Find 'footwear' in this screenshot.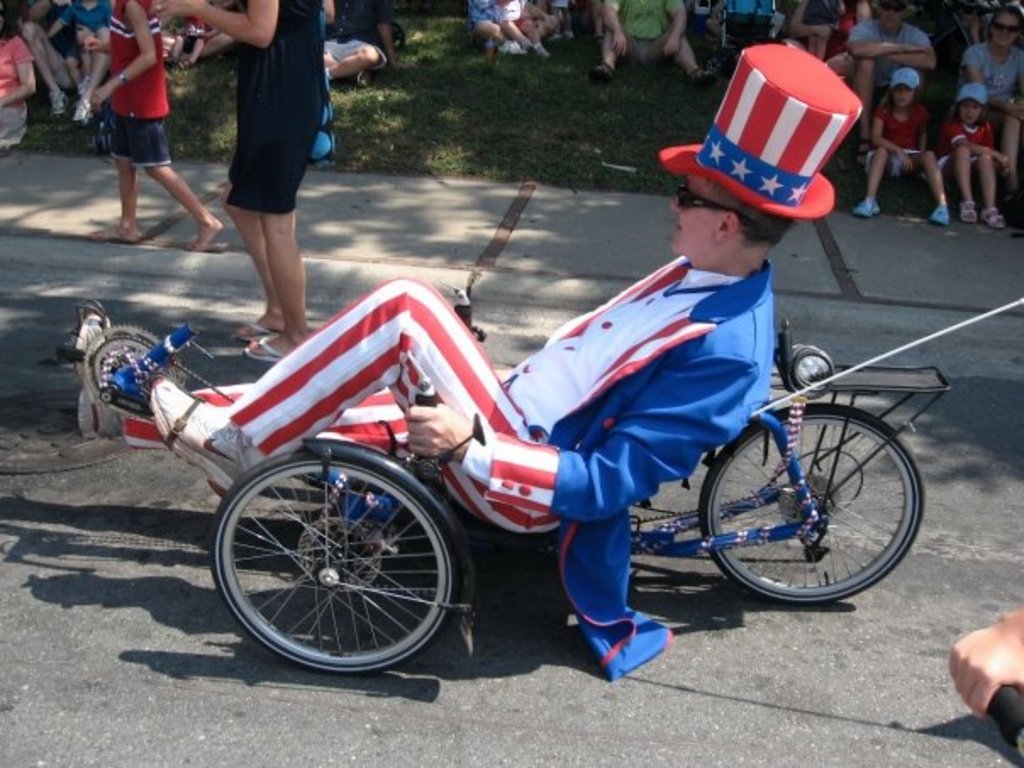
The bounding box for 'footwear' is 592, 59, 614, 76.
